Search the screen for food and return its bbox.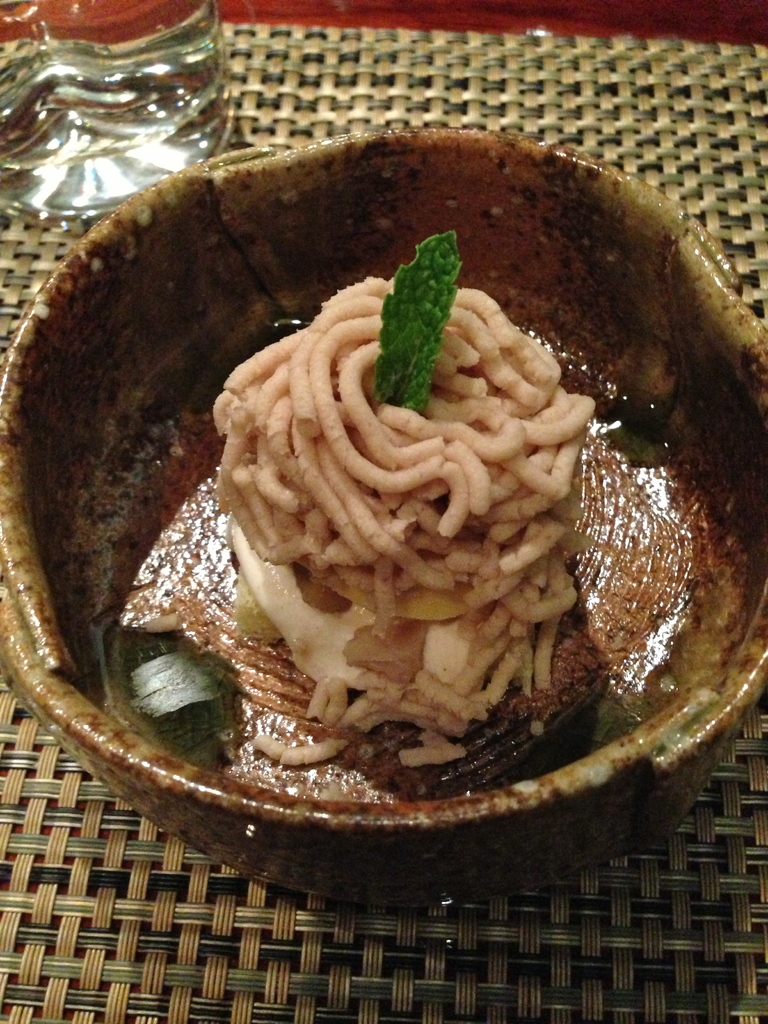
Found: (80, 145, 728, 886).
